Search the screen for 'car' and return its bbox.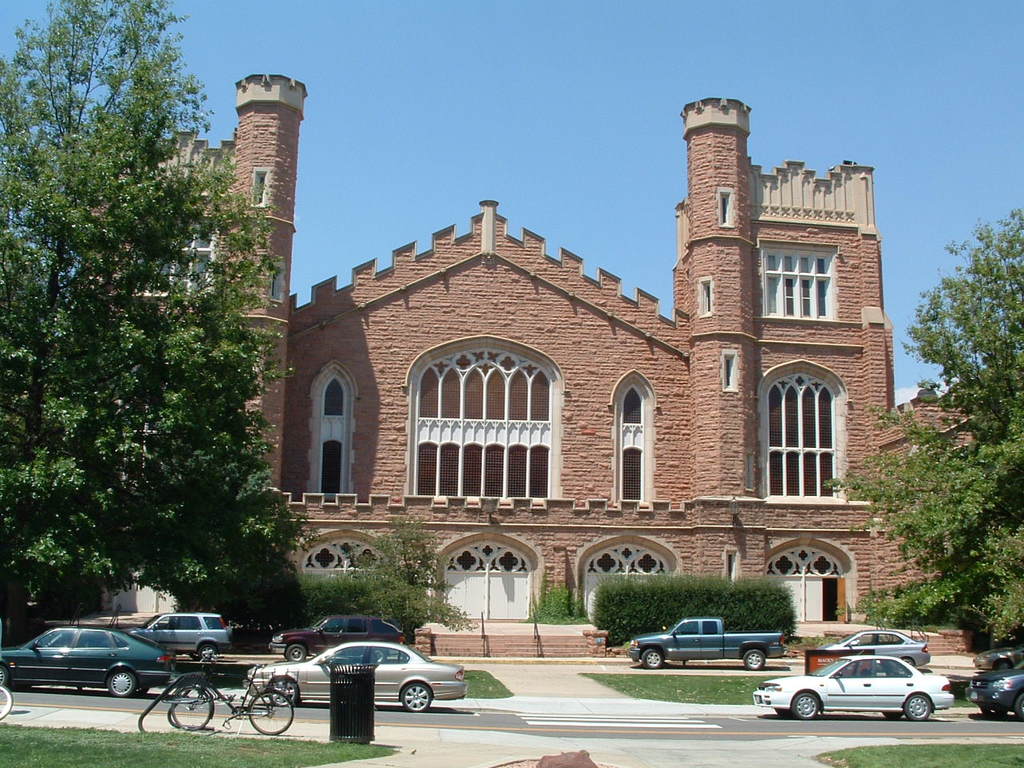
Found: box(974, 642, 1023, 672).
